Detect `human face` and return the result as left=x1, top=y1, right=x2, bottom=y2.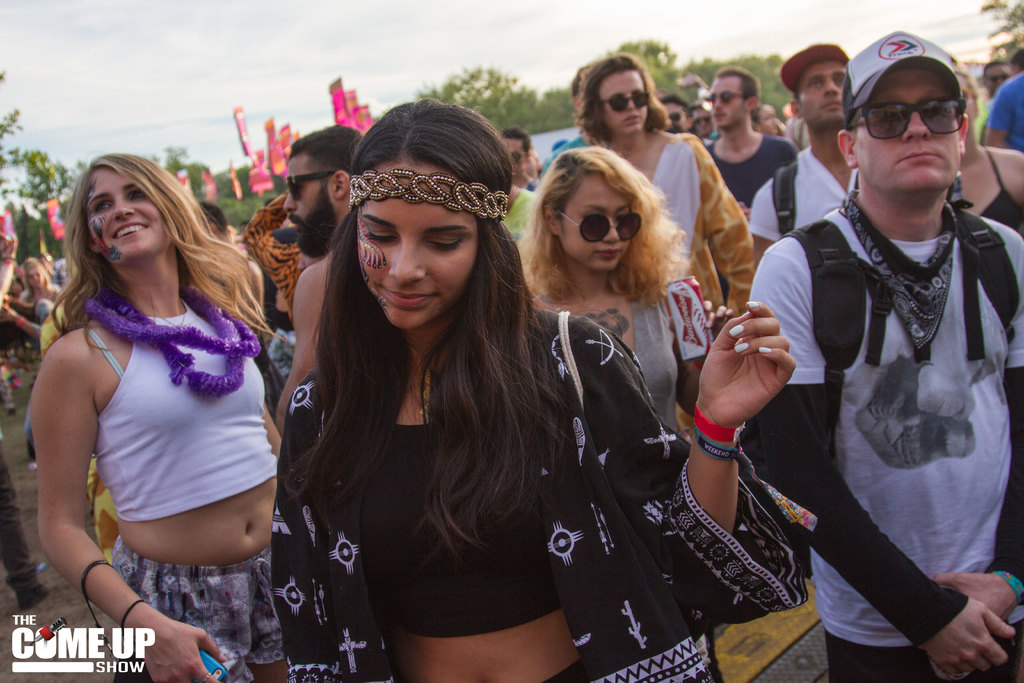
left=799, top=62, right=847, bottom=126.
